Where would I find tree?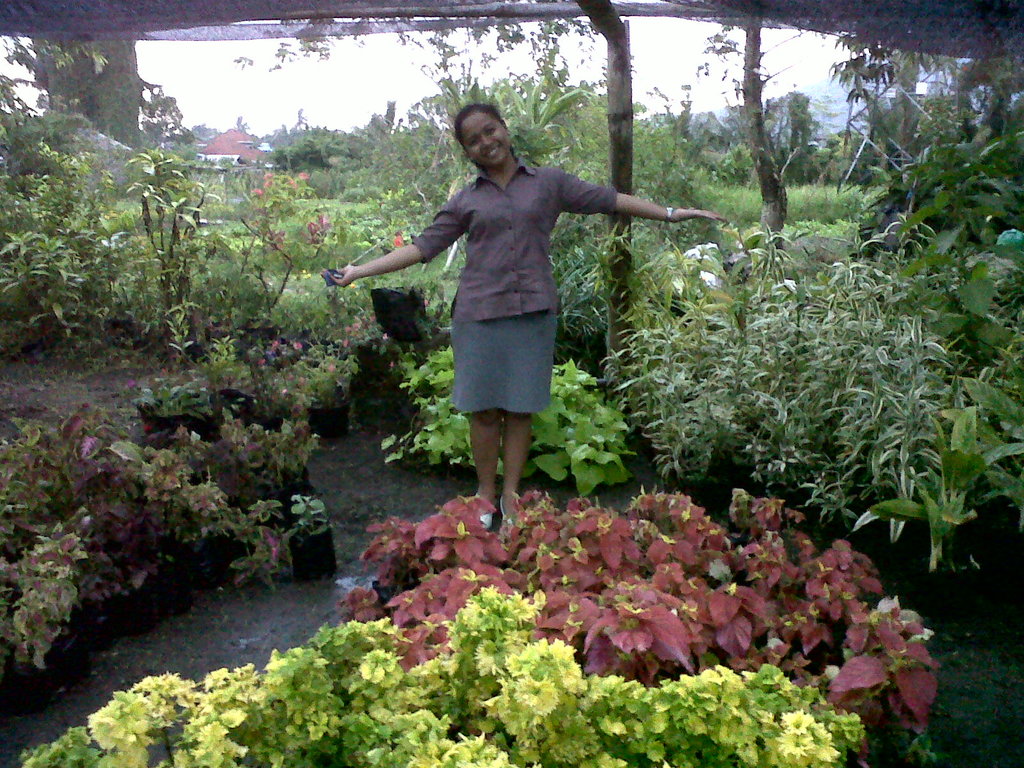
At (x1=426, y1=67, x2=609, y2=137).
